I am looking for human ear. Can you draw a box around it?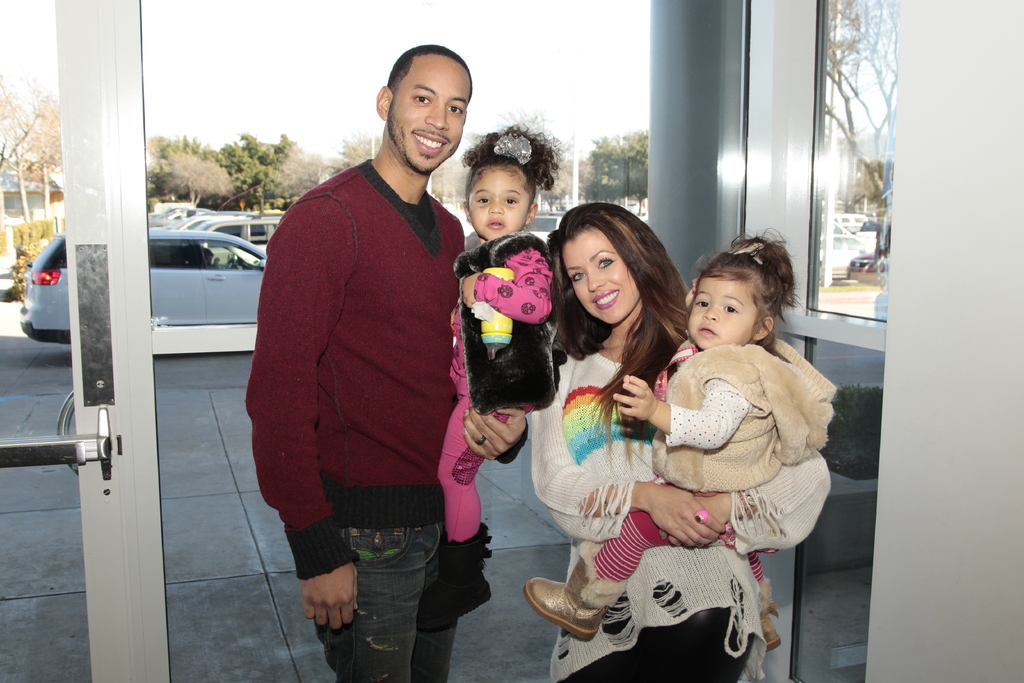
Sure, the bounding box is x1=463, y1=202, x2=471, y2=221.
